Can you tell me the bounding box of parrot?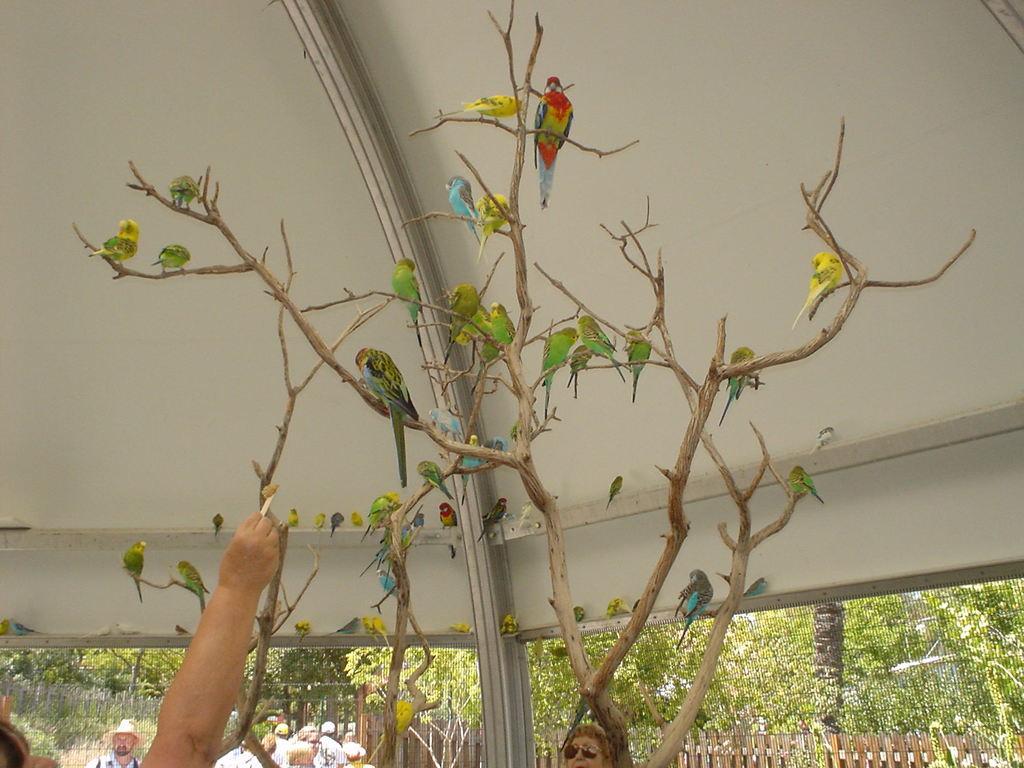
[left=155, top=236, right=208, bottom=281].
